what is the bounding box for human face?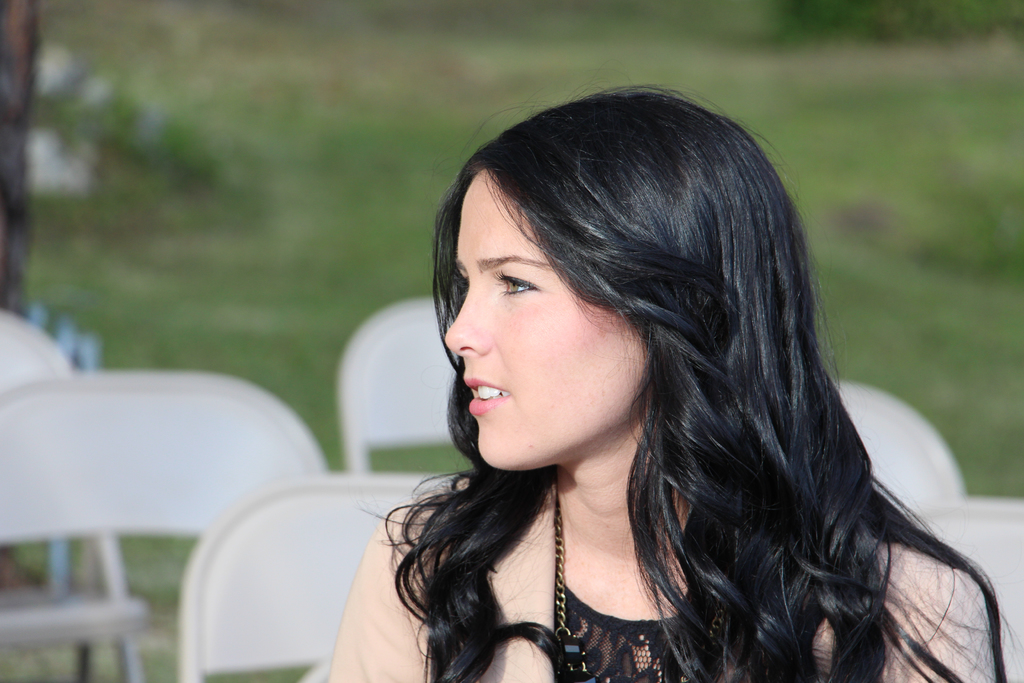
{"x1": 442, "y1": 167, "x2": 646, "y2": 469}.
